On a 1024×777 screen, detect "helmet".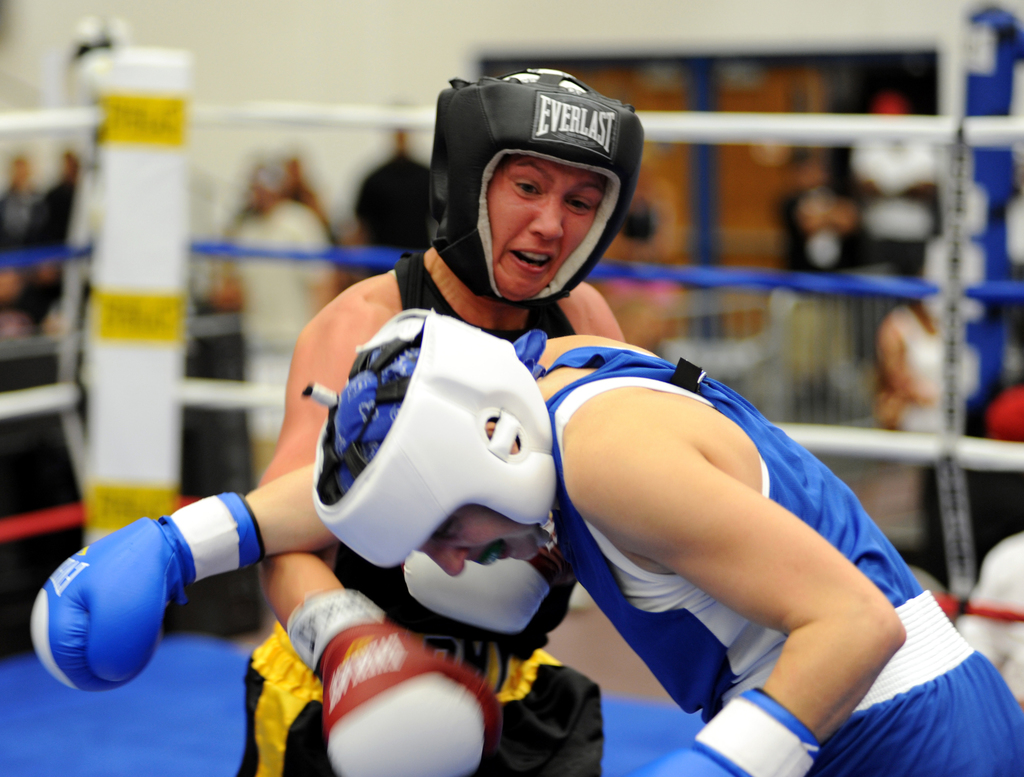
bbox=(307, 307, 562, 567).
